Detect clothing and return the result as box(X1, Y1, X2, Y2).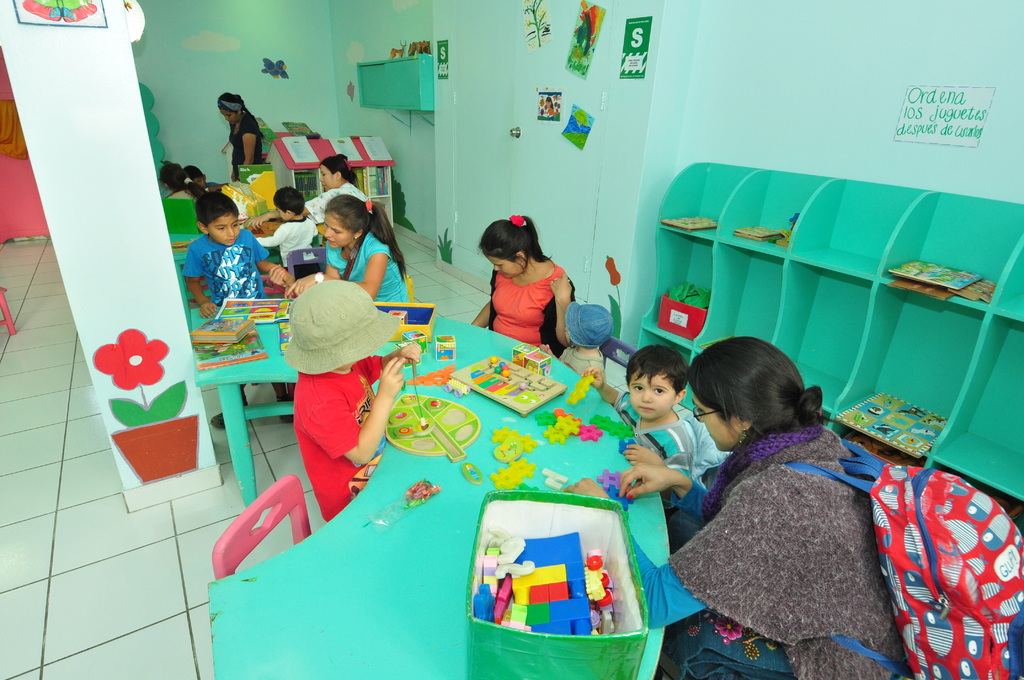
box(325, 219, 417, 299).
